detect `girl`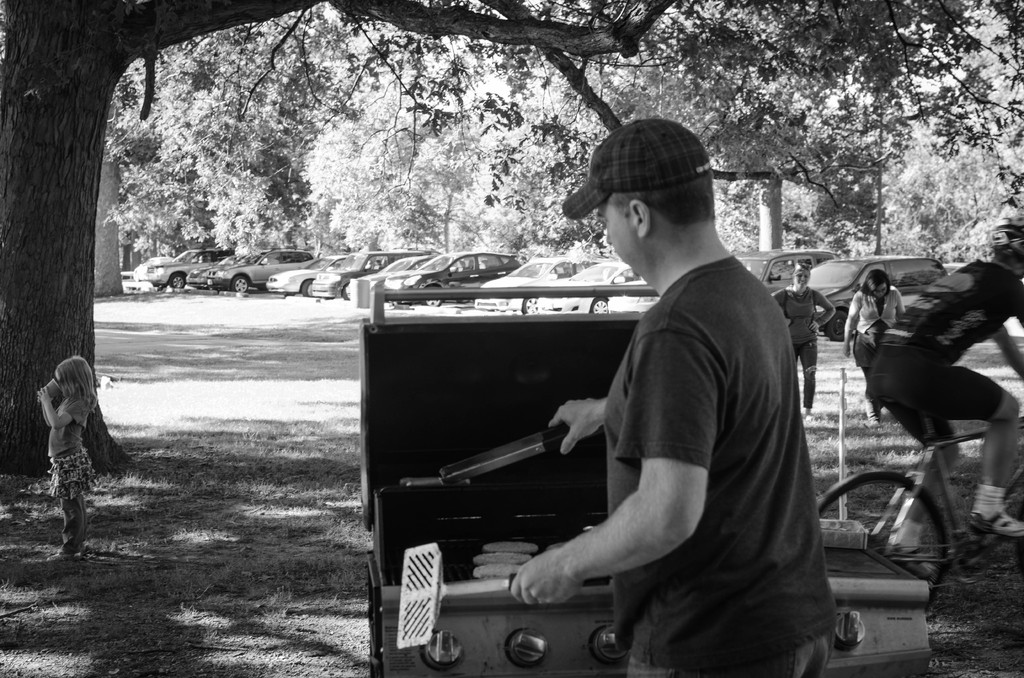
bbox=(33, 356, 97, 565)
